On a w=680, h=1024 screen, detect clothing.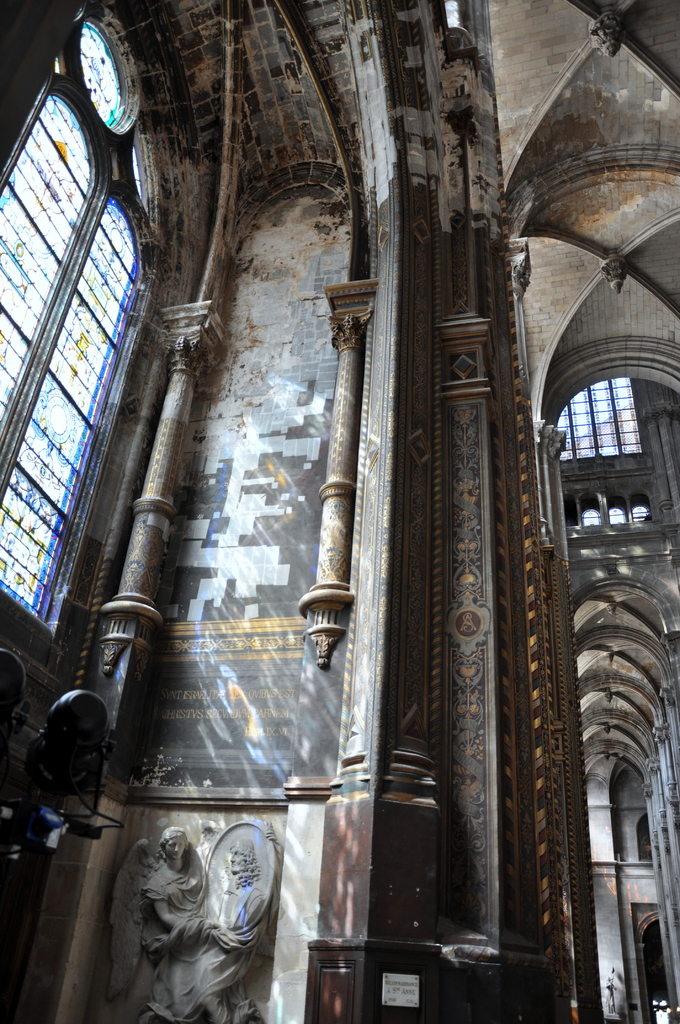
(x1=134, y1=862, x2=205, y2=996).
